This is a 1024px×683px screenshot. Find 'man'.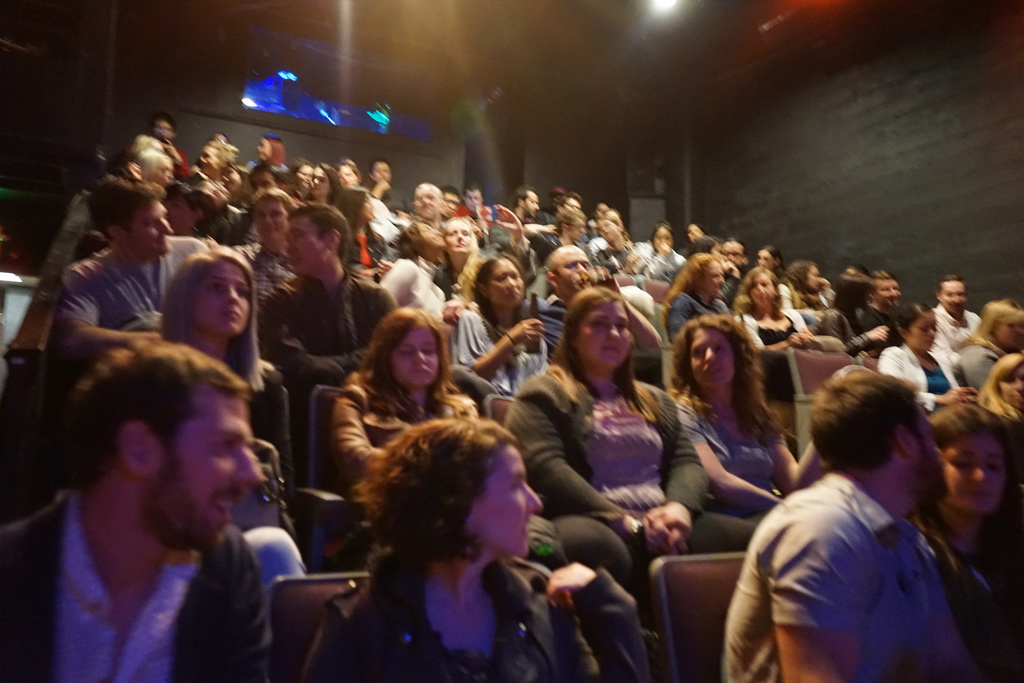
Bounding box: BBox(252, 204, 405, 502).
